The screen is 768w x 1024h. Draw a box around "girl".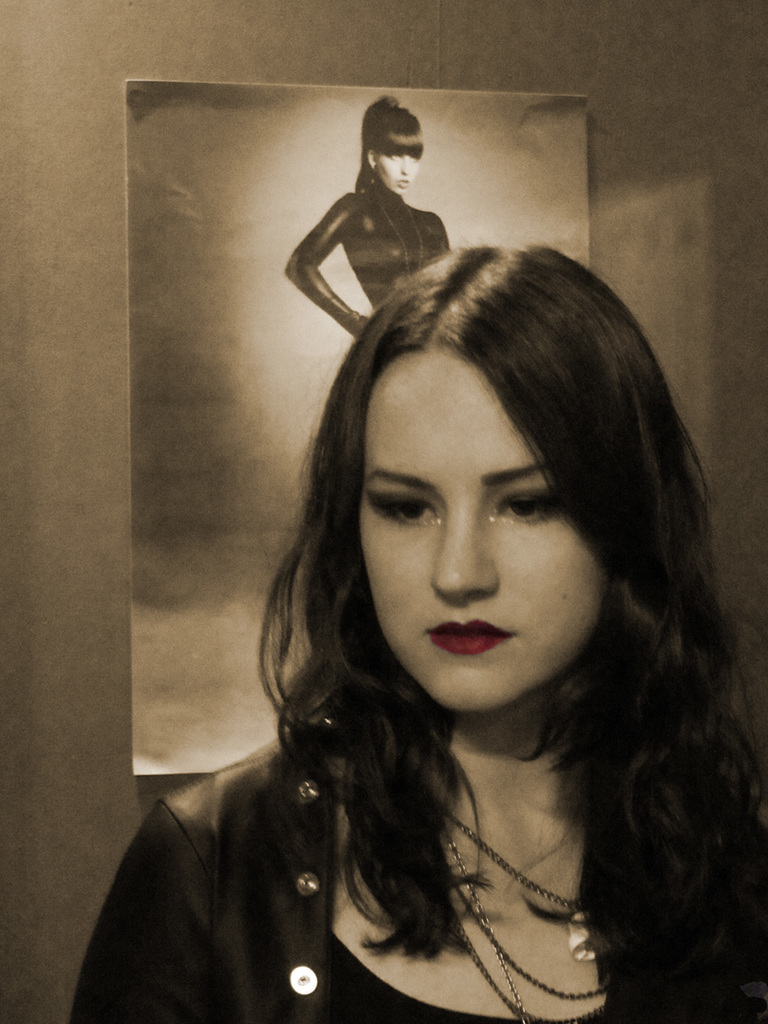
{"left": 76, "top": 235, "right": 760, "bottom": 1023}.
